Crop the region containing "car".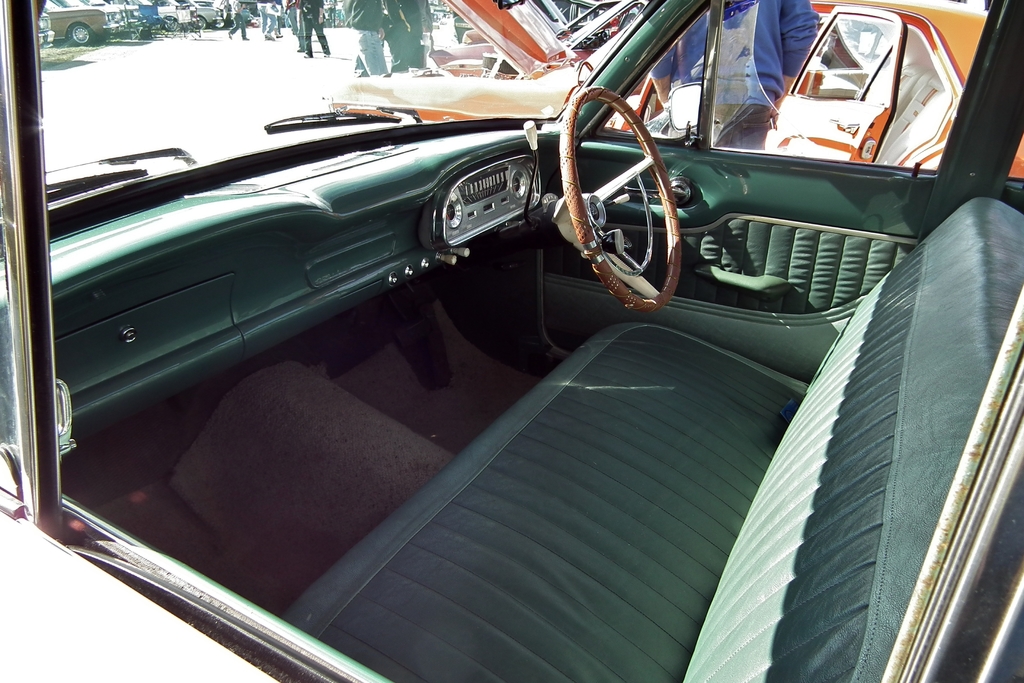
Crop region: Rect(326, 0, 1023, 179).
